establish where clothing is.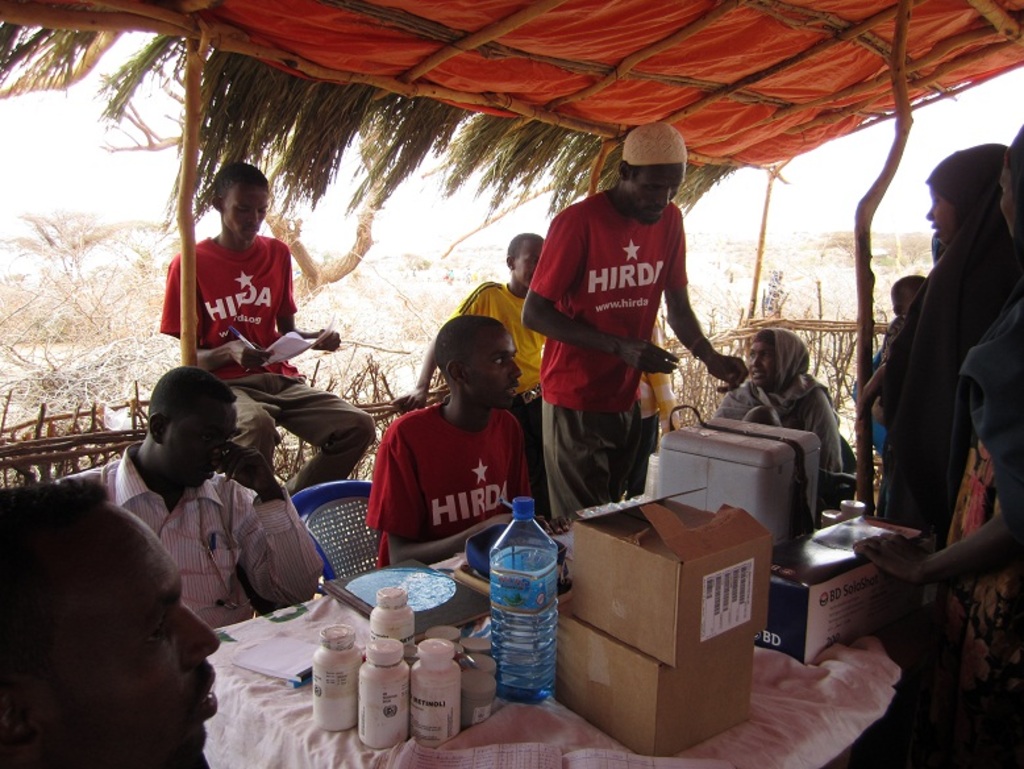
Established at <region>933, 336, 1023, 768</region>.
